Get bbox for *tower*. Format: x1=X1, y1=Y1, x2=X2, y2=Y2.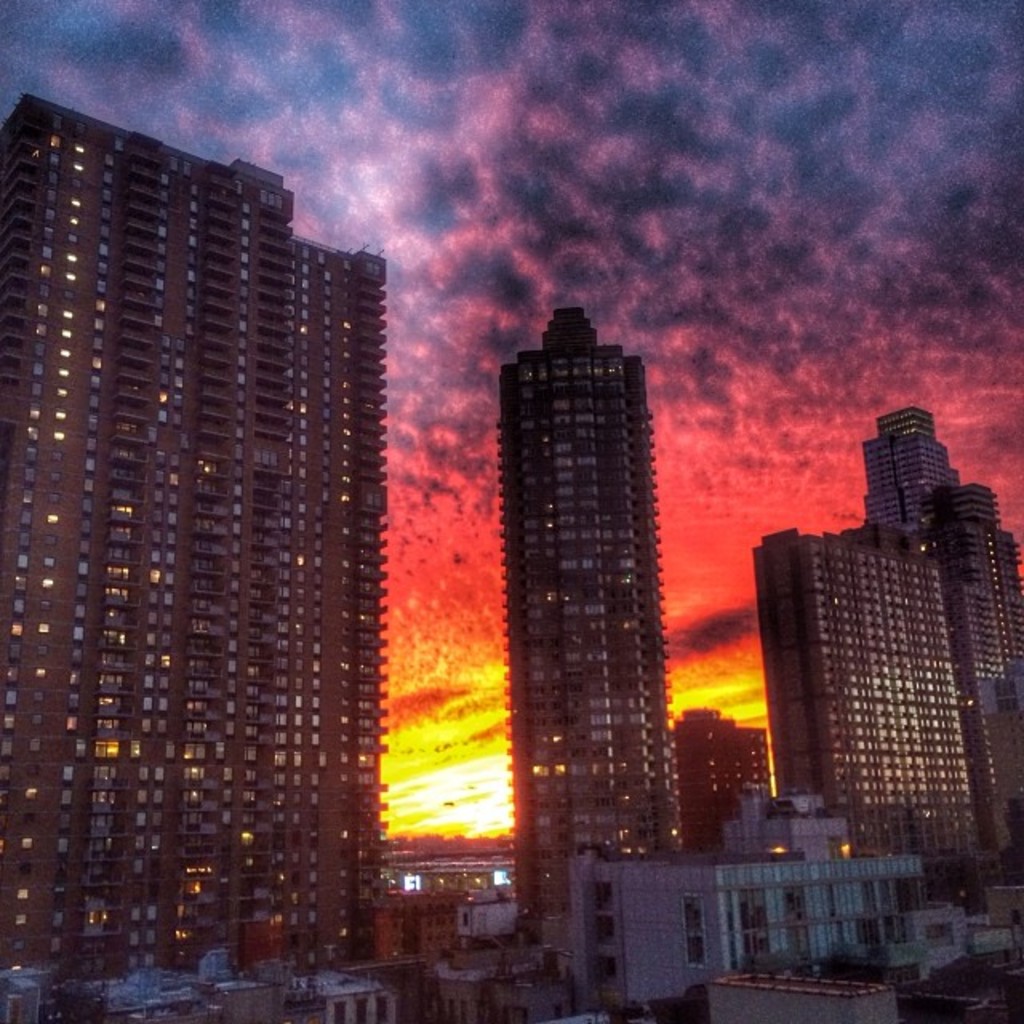
x1=496, y1=310, x2=683, y2=938.
